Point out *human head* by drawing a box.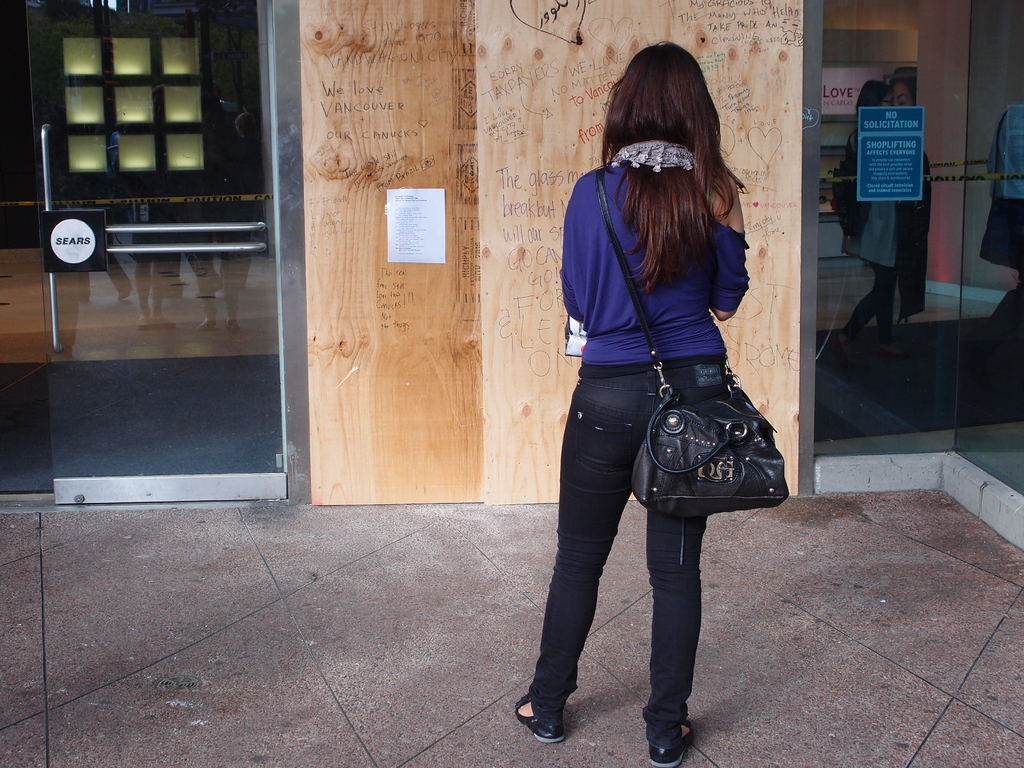
[596, 34, 715, 167].
